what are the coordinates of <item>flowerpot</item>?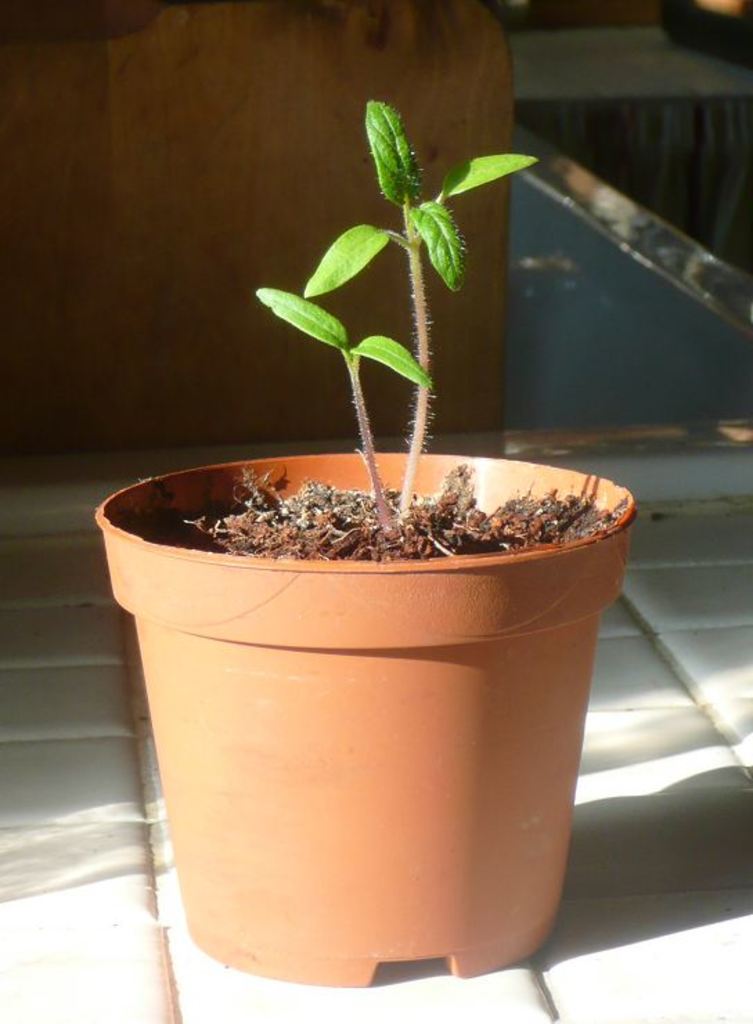
bbox=[94, 451, 637, 987].
